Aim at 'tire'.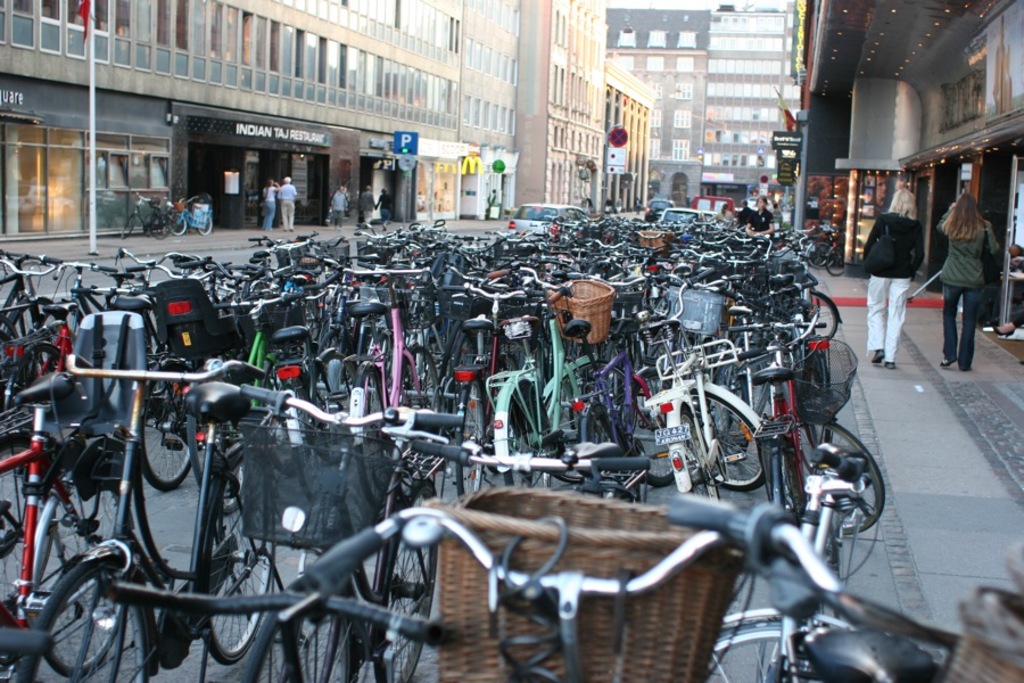
Aimed at [542,362,641,482].
